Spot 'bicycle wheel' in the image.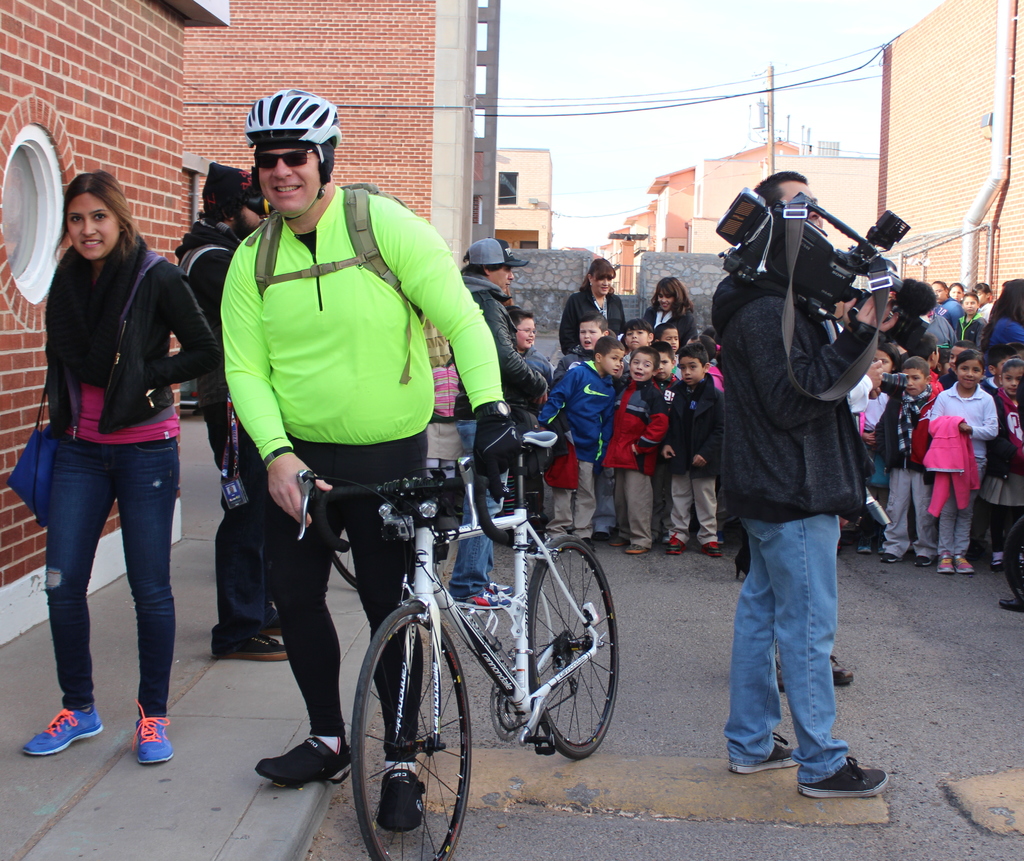
'bicycle wheel' found at bbox=(348, 603, 477, 860).
